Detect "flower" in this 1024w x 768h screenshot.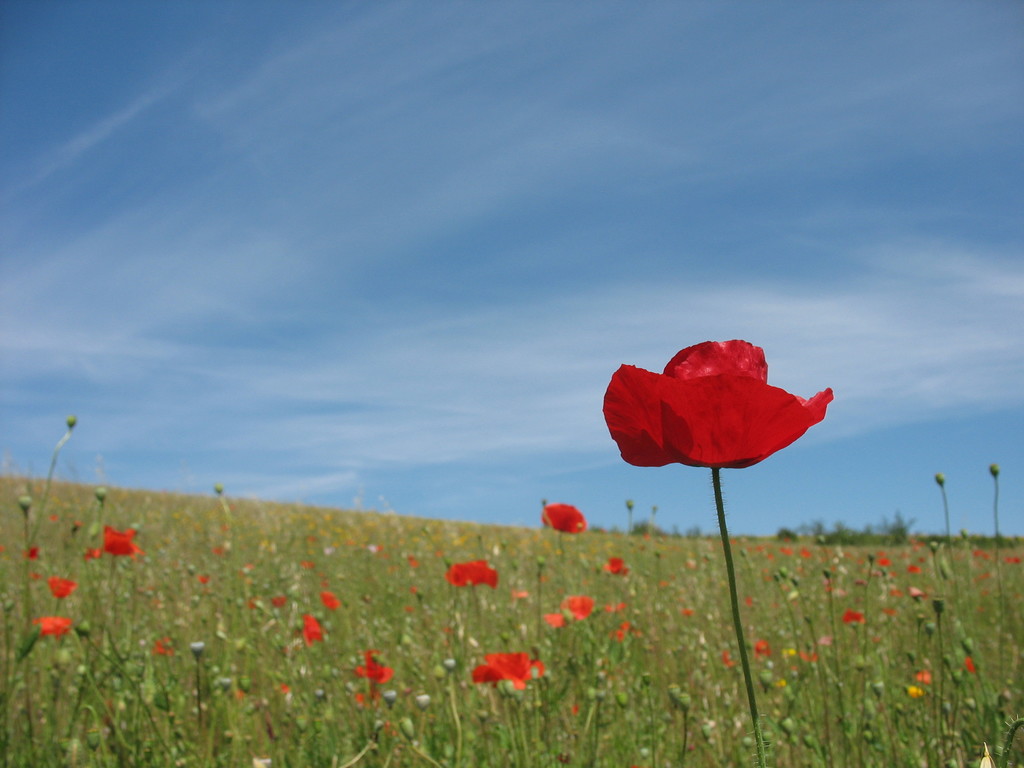
Detection: 838/607/865/625.
